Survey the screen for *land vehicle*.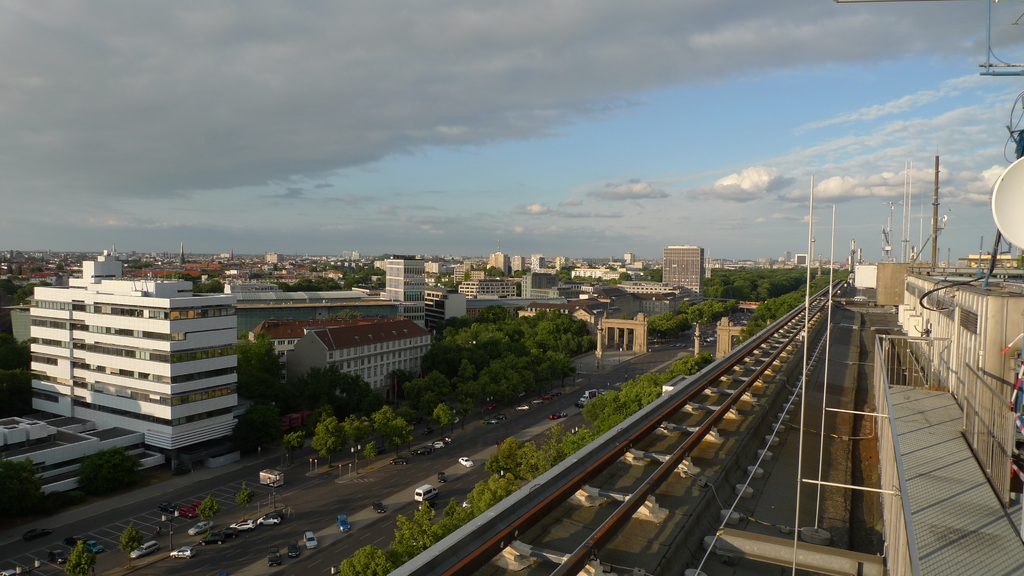
Survey found: Rect(285, 536, 300, 559).
